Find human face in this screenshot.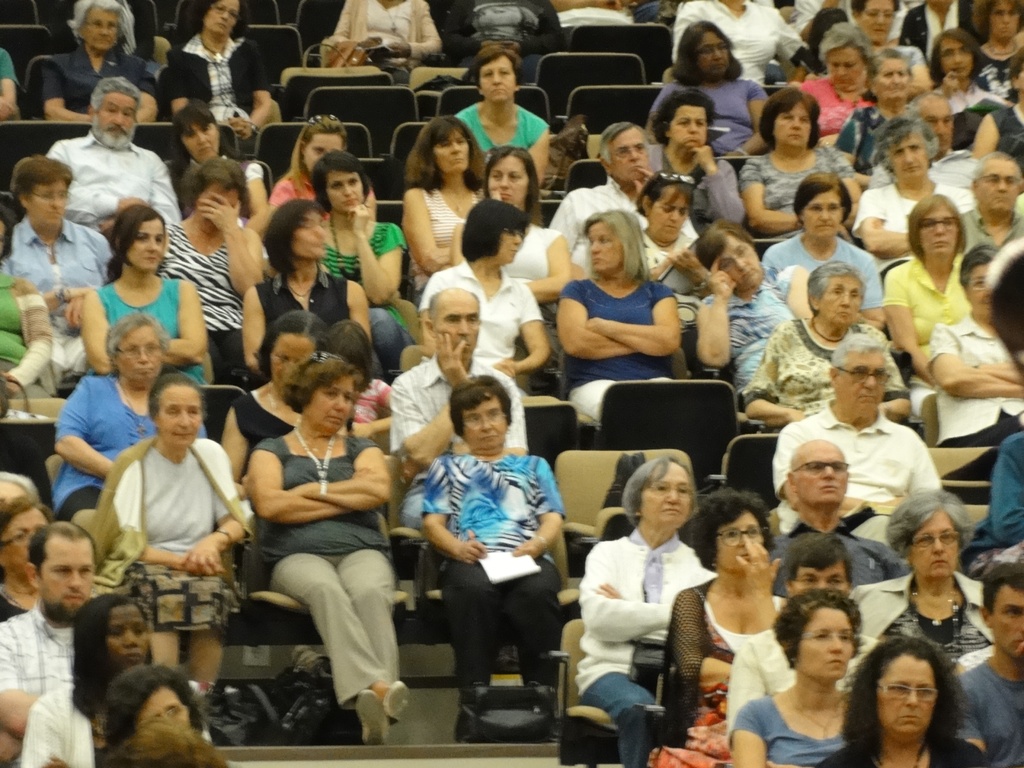
The bounding box for human face is x1=717, y1=236, x2=756, y2=287.
